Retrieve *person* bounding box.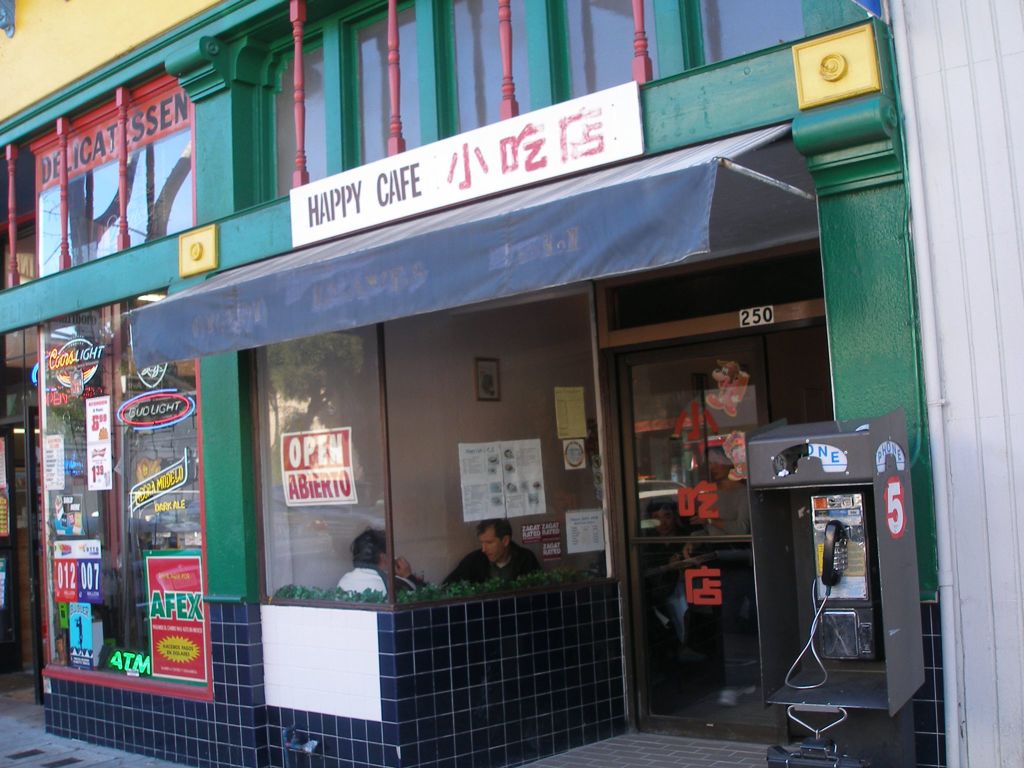
Bounding box: 340 528 435 616.
